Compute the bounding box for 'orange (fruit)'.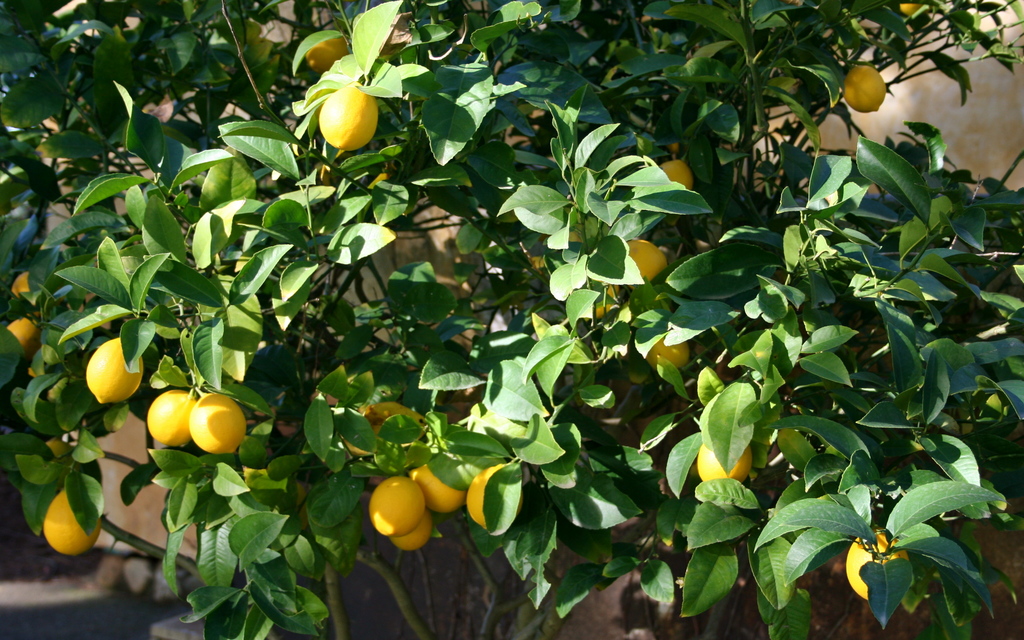
{"left": 191, "top": 392, "right": 243, "bottom": 461}.
